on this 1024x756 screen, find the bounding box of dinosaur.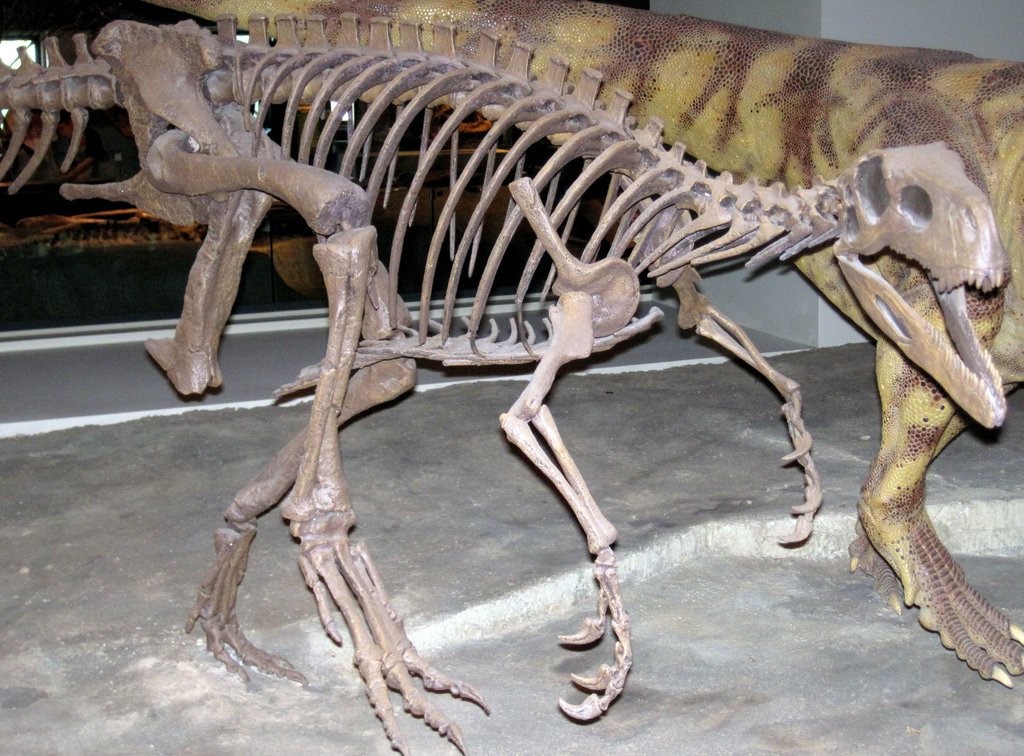
Bounding box: [left=143, top=0, right=1023, bottom=689].
